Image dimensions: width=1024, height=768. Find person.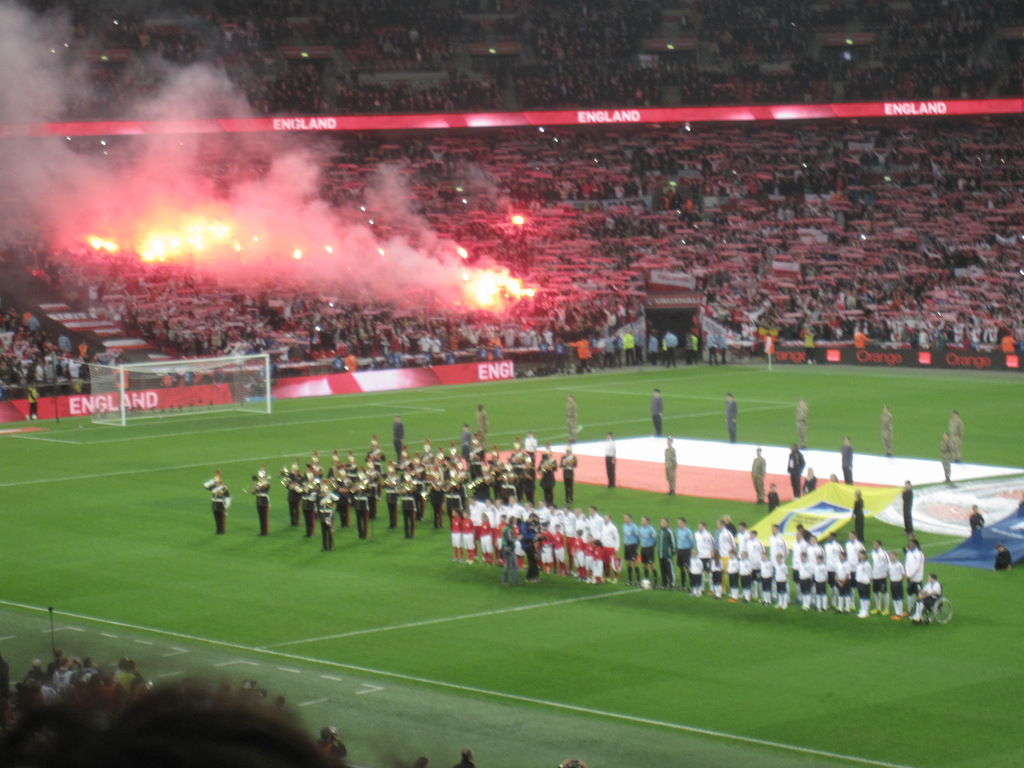
<bbox>686, 547, 703, 596</bbox>.
